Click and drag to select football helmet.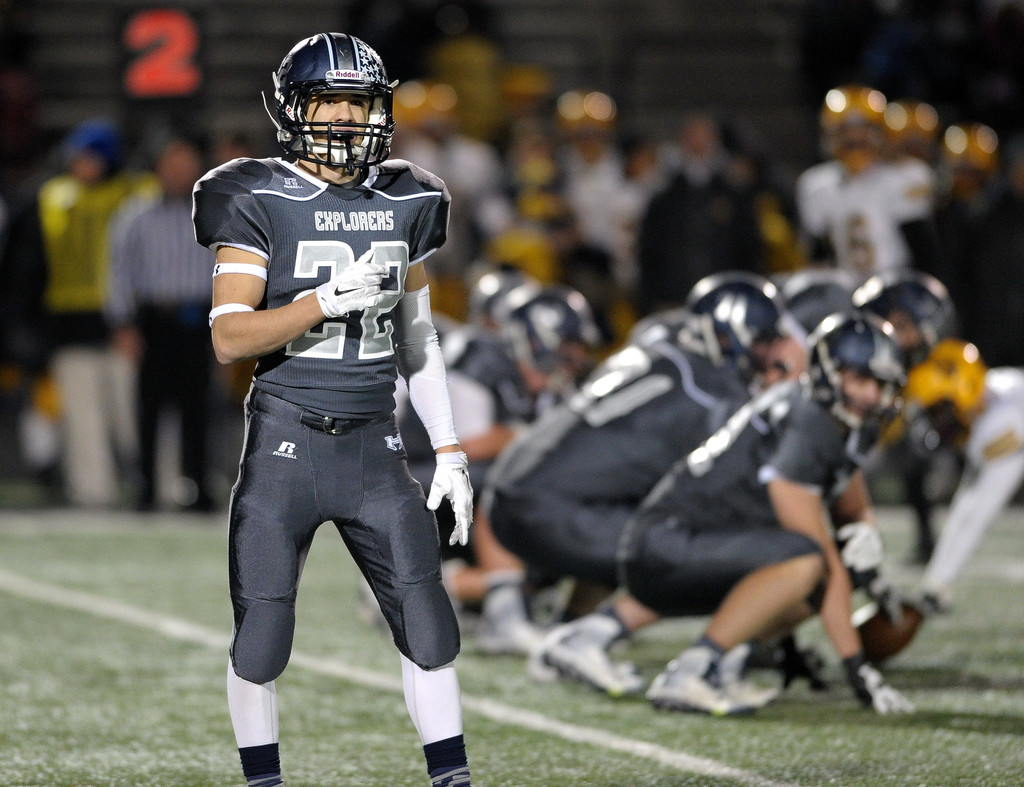
Selection: bbox=[260, 31, 395, 191].
